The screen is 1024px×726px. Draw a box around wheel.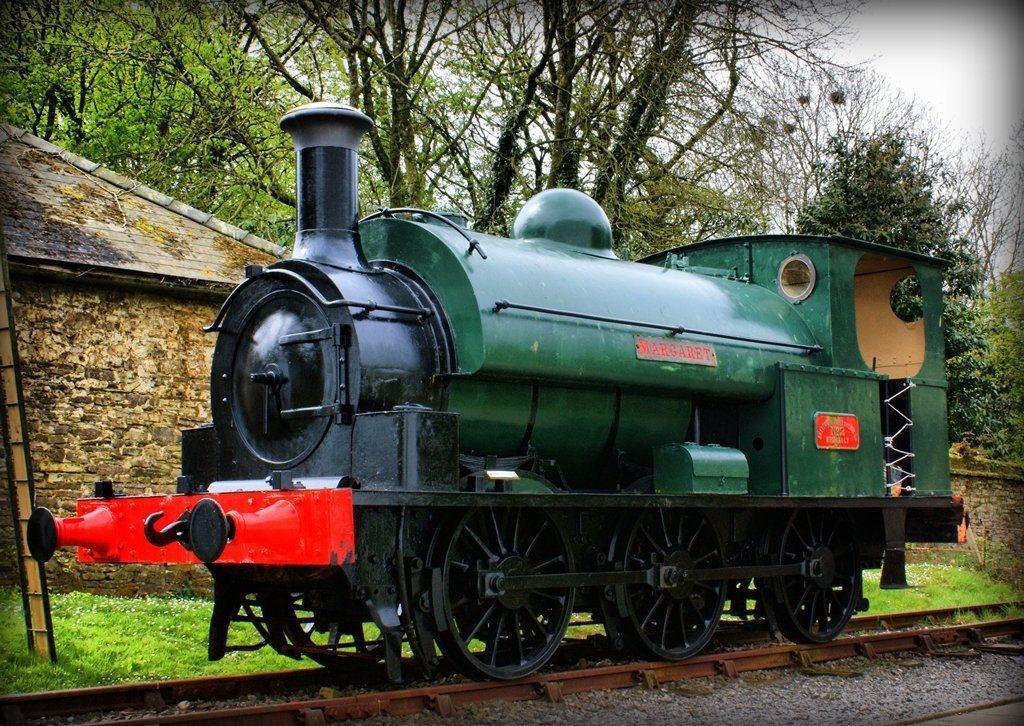
box=[275, 563, 423, 669].
